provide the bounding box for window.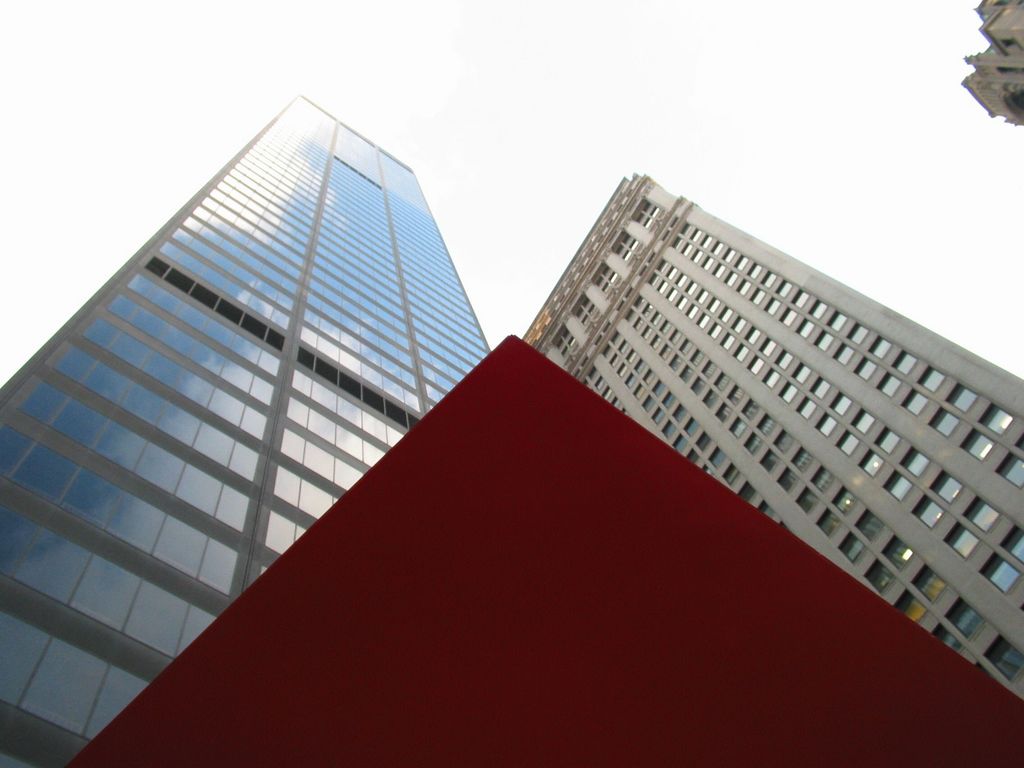
<bbox>676, 294, 692, 308</bbox>.
